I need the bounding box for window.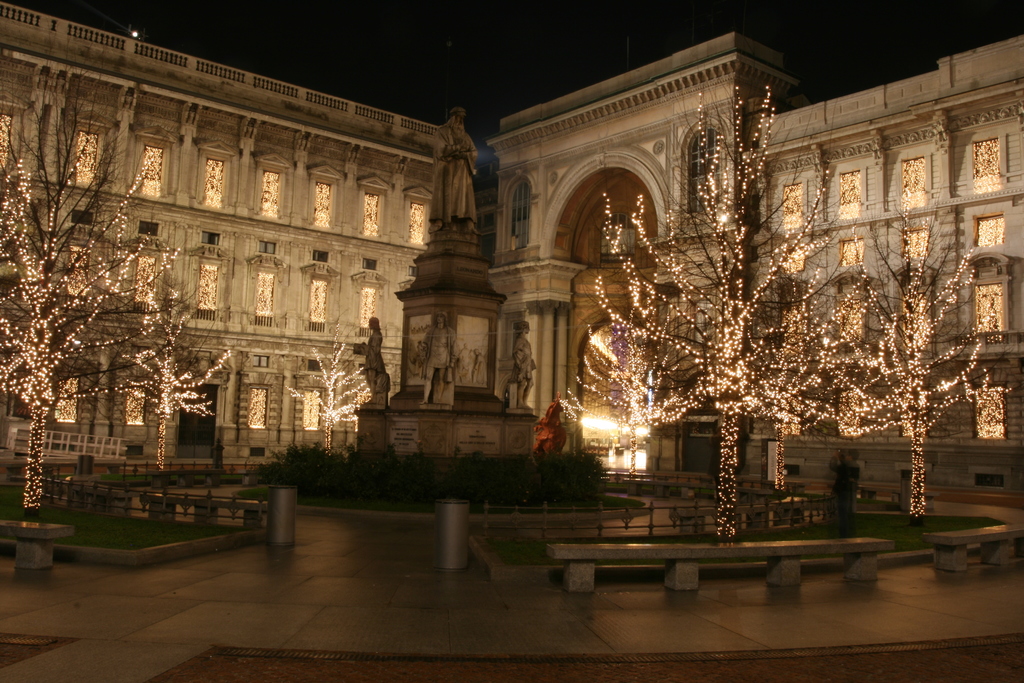
Here it is: pyautogui.locateOnScreen(973, 214, 1004, 245).
